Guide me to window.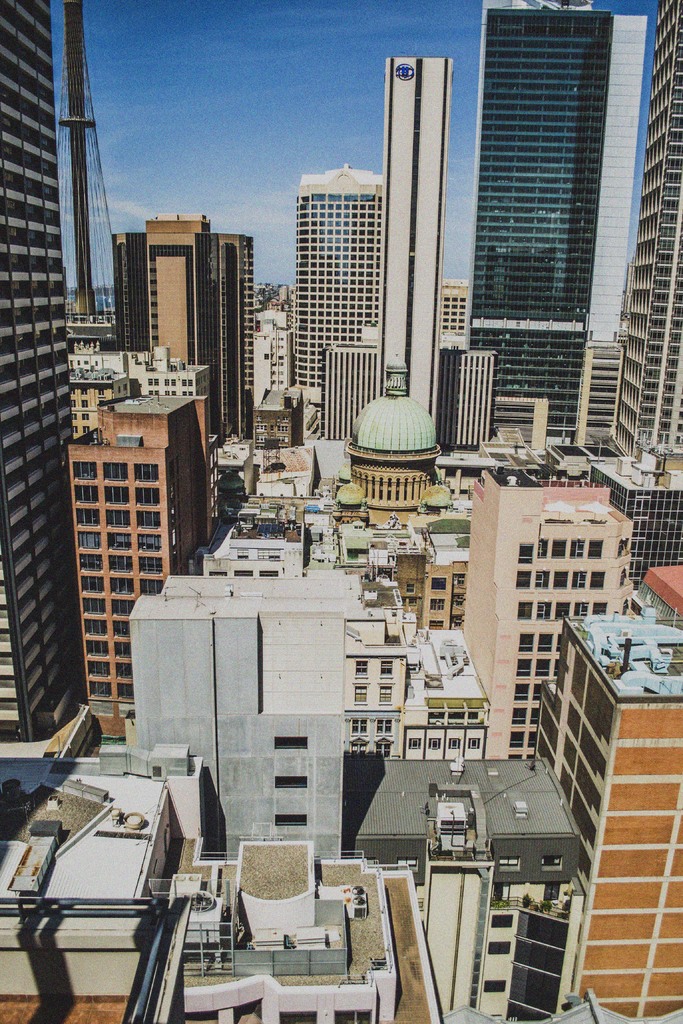
Guidance: {"left": 78, "top": 508, "right": 101, "bottom": 527}.
